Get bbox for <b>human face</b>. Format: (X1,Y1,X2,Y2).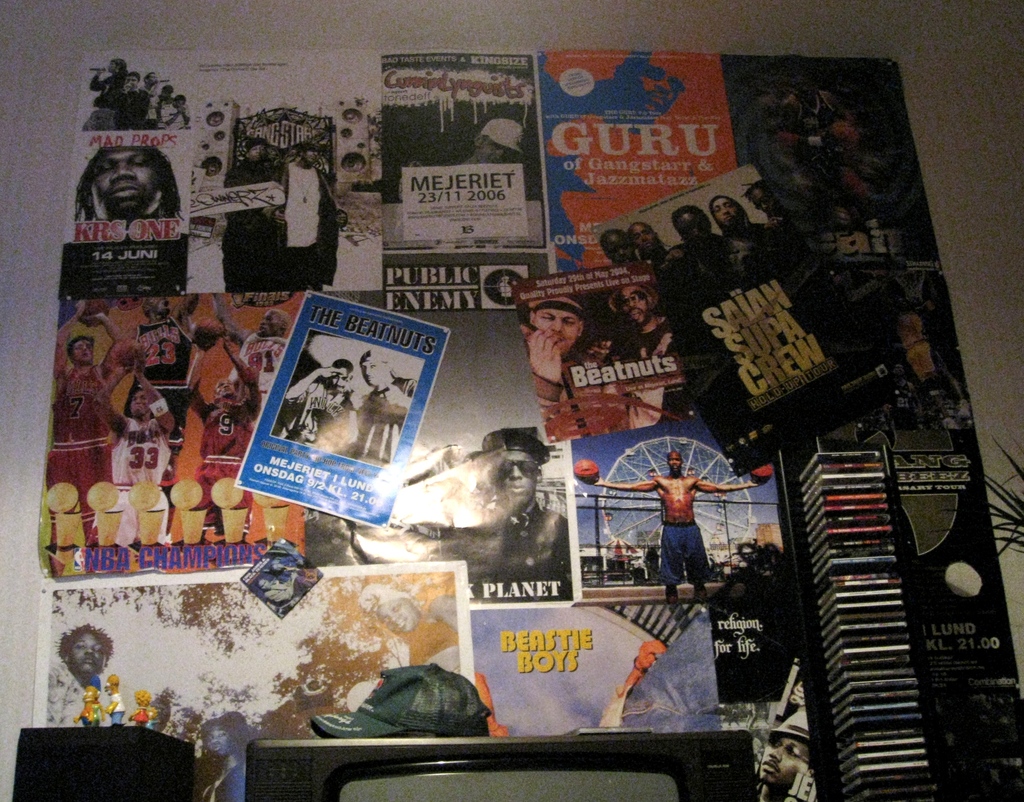
(634,225,656,249).
